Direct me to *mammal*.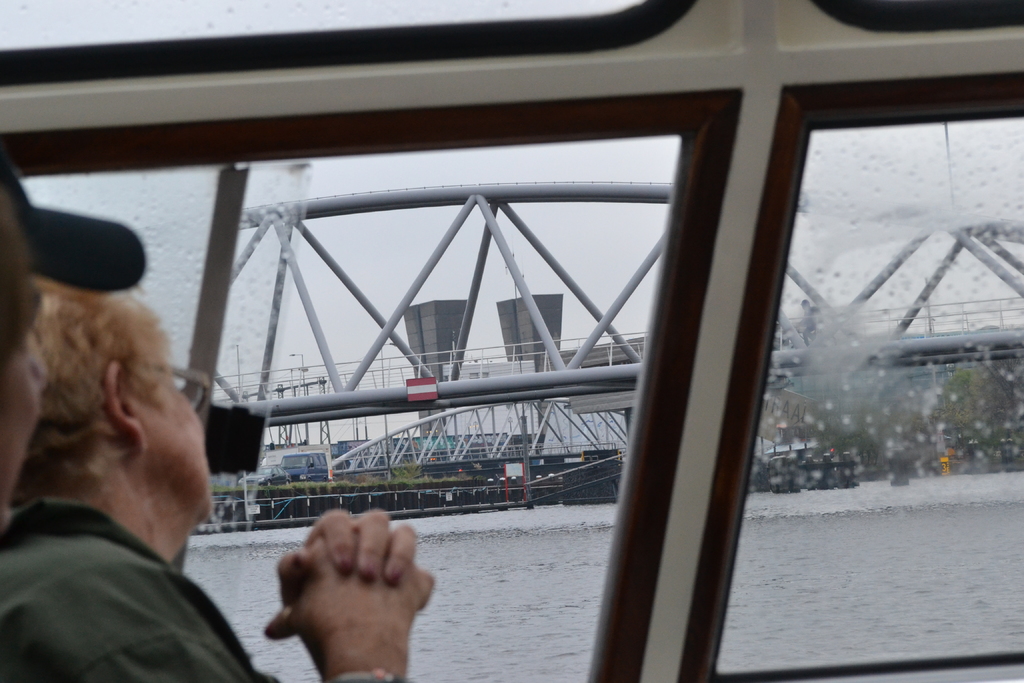
Direction: x1=0, y1=294, x2=434, y2=682.
